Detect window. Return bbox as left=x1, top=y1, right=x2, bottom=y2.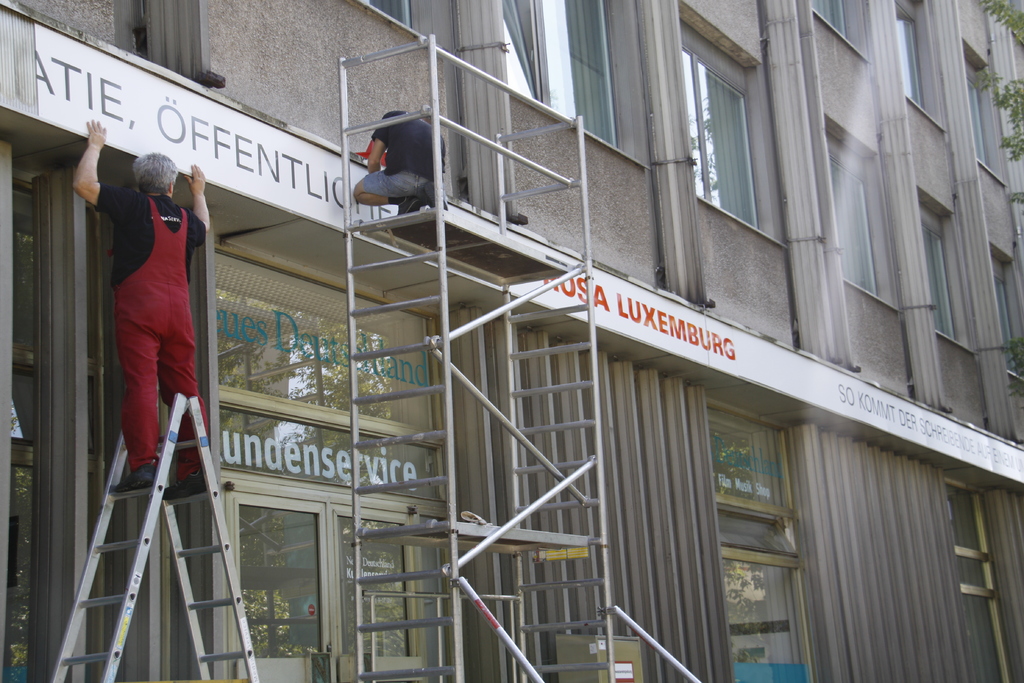
left=829, top=151, right=885, bottom=302.
